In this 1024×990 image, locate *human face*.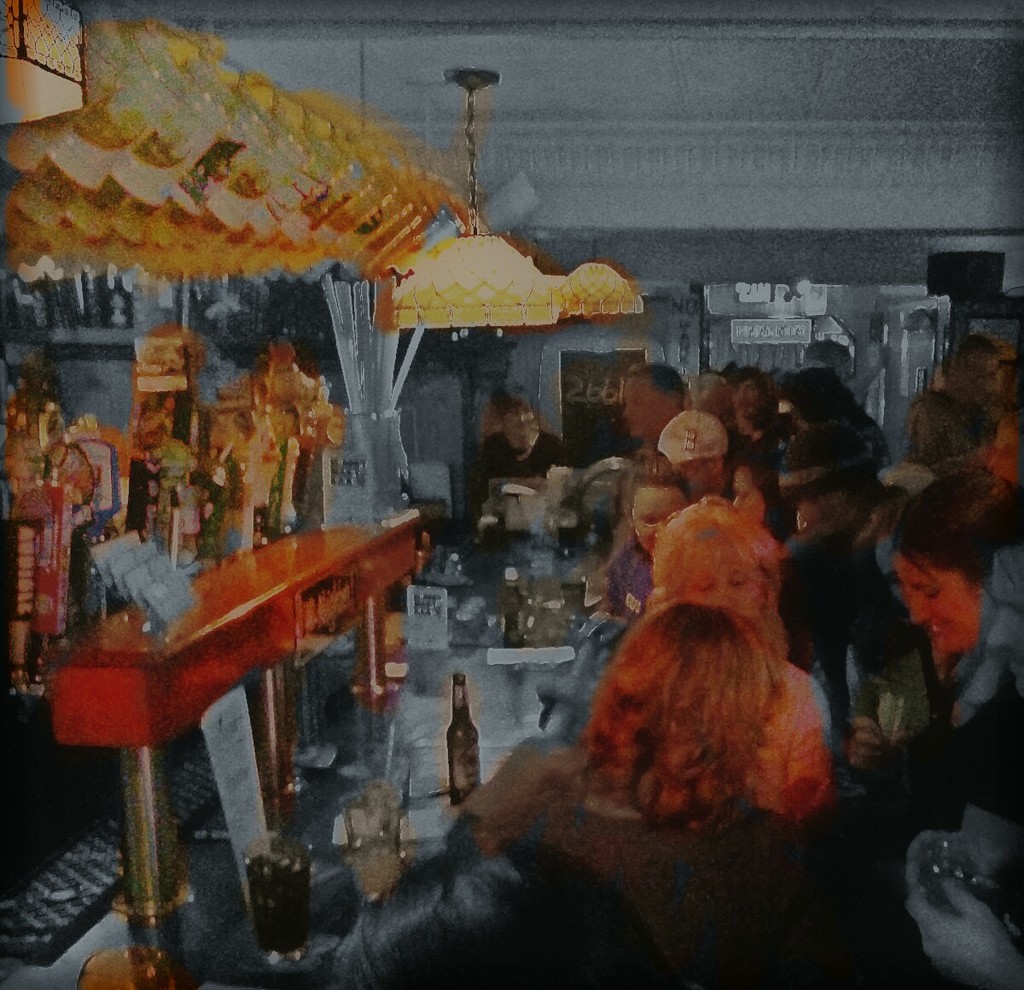
Bounding box: [630, 488, 689, 562].
